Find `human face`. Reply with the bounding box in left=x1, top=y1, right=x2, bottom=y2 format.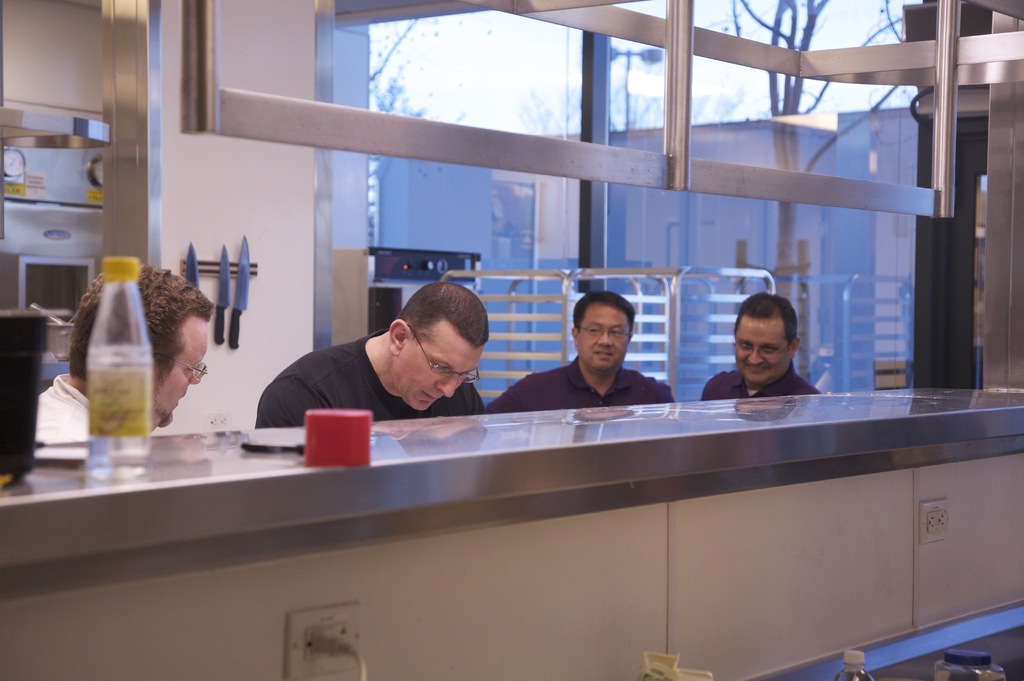
left=739, top=311, right=792, bottom=381.
